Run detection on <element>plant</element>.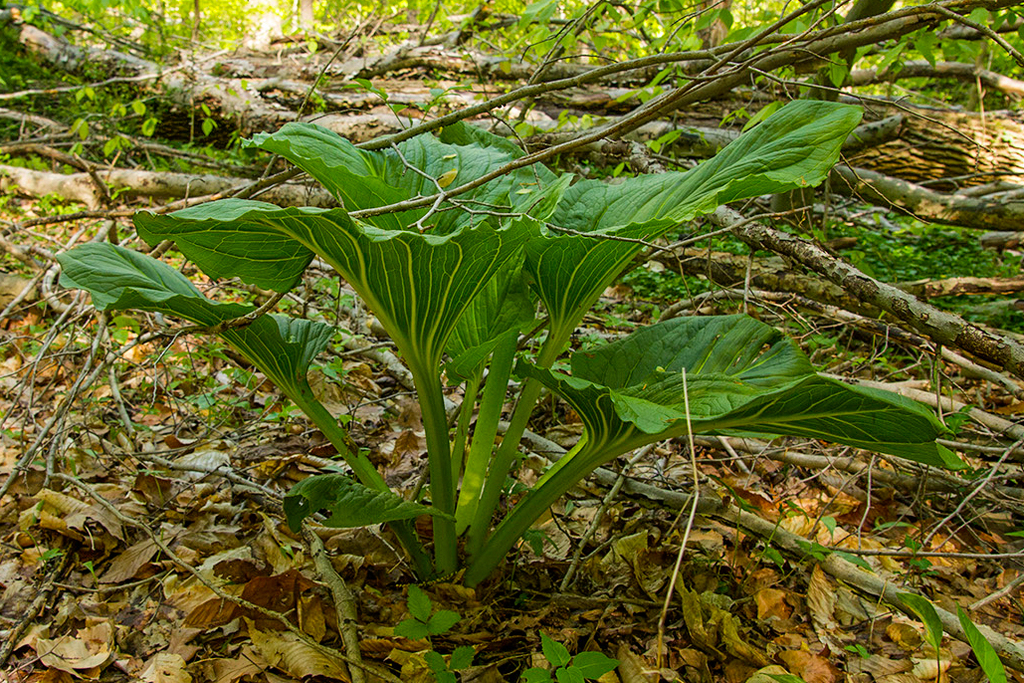
Result: bbox=(392, 580, 615, 682).
